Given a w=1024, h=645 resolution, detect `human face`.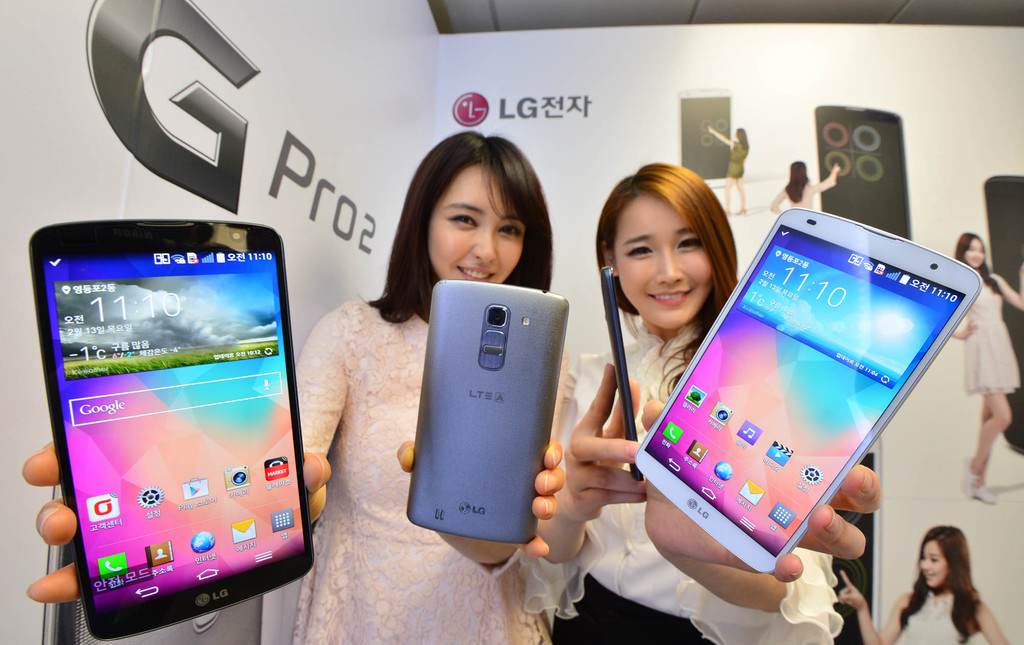
box(612, 192, 717, 326).
